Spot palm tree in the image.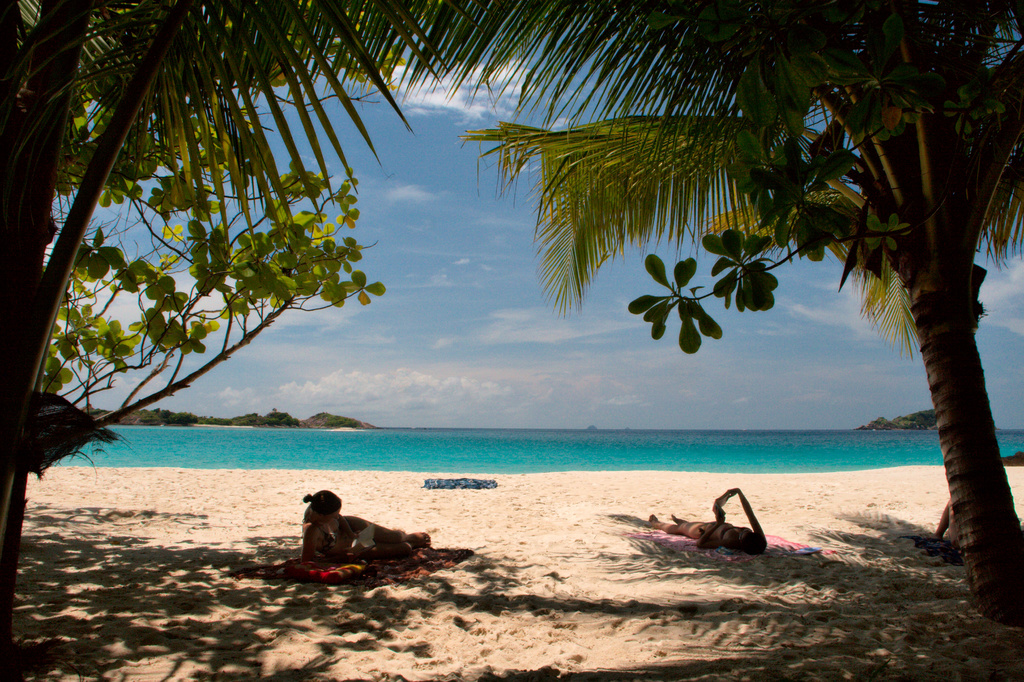
palm tree found at x1=32 y1=123 x2=272 y2=681.
